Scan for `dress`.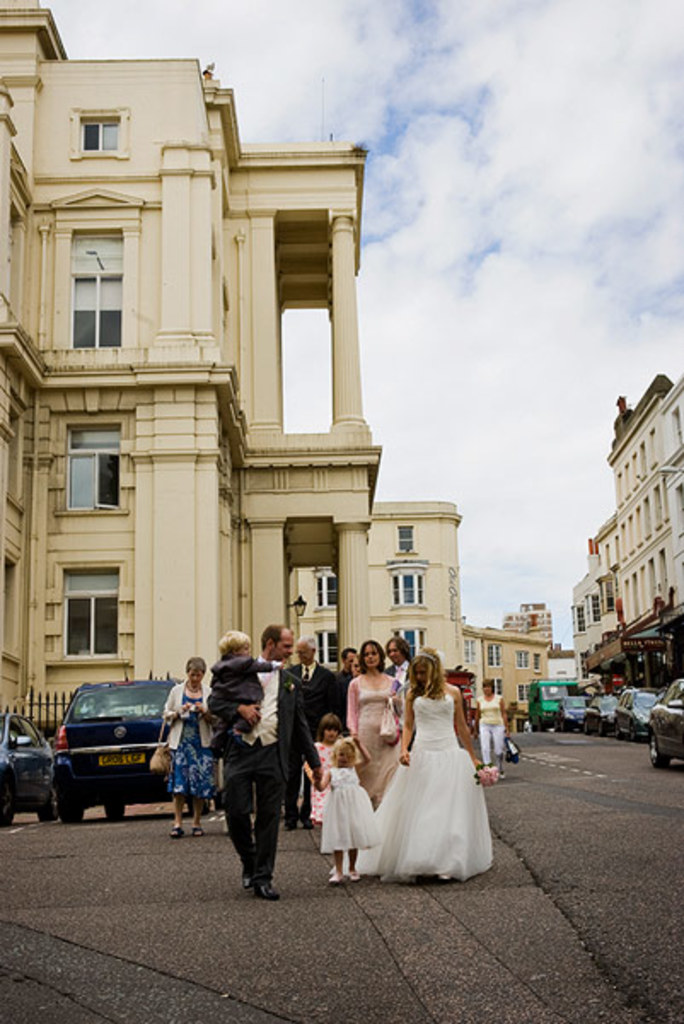
Scan result: <box>345,672,404,777</box>.
